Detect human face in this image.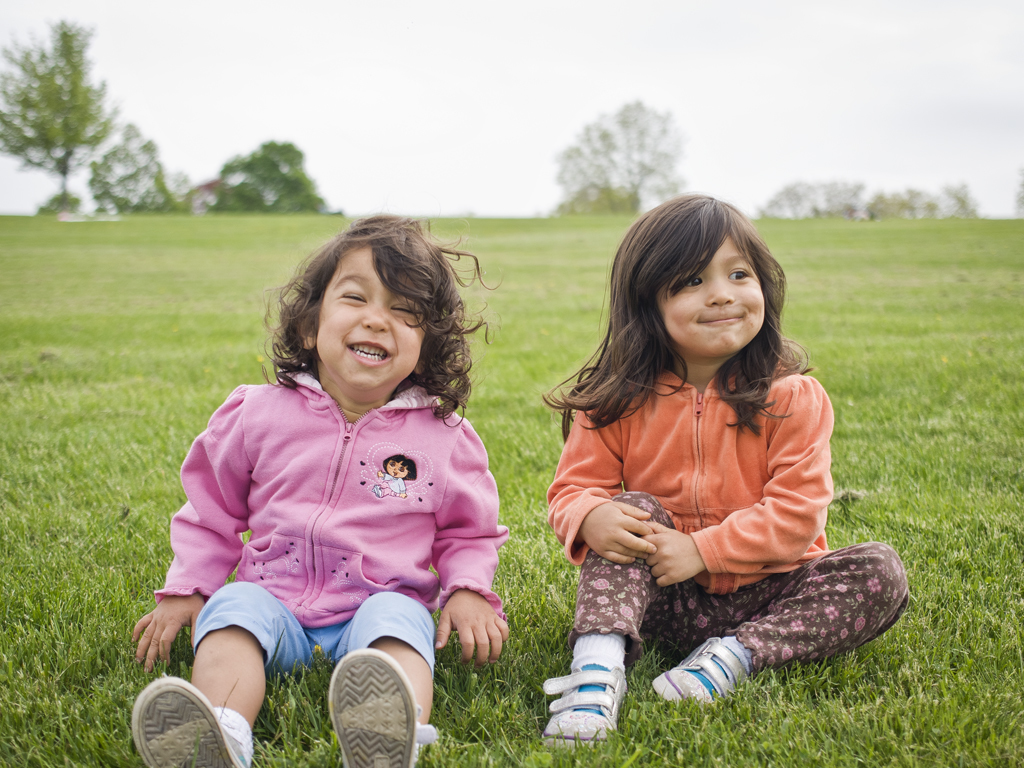
Detection: [x1=317, y1=245, x2=422, y2=392].
